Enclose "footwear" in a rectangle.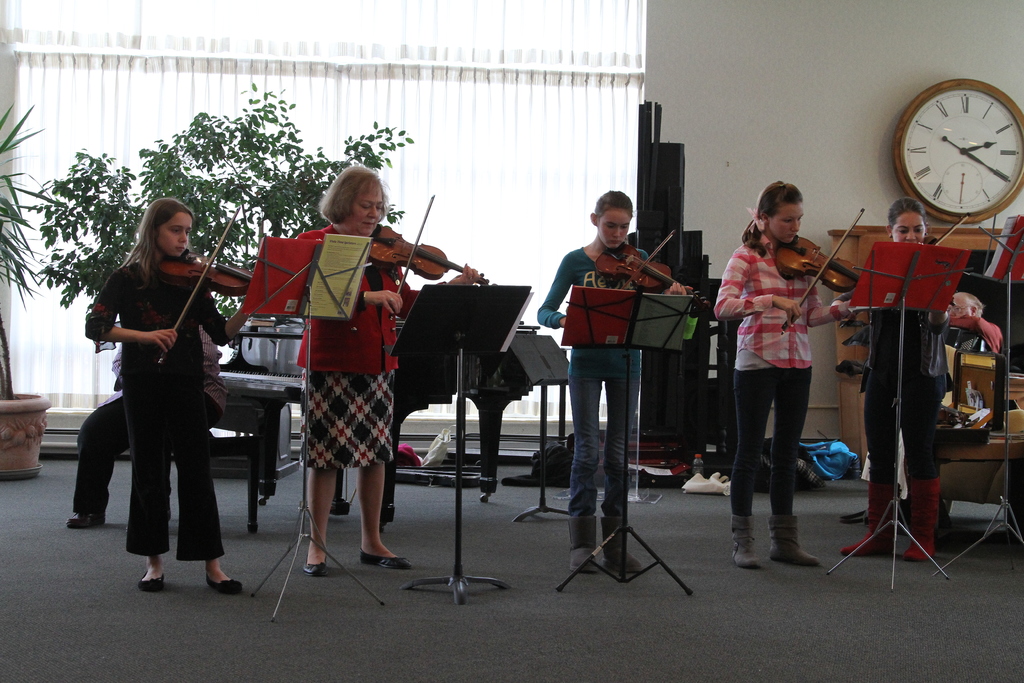
751,512,831,577.
